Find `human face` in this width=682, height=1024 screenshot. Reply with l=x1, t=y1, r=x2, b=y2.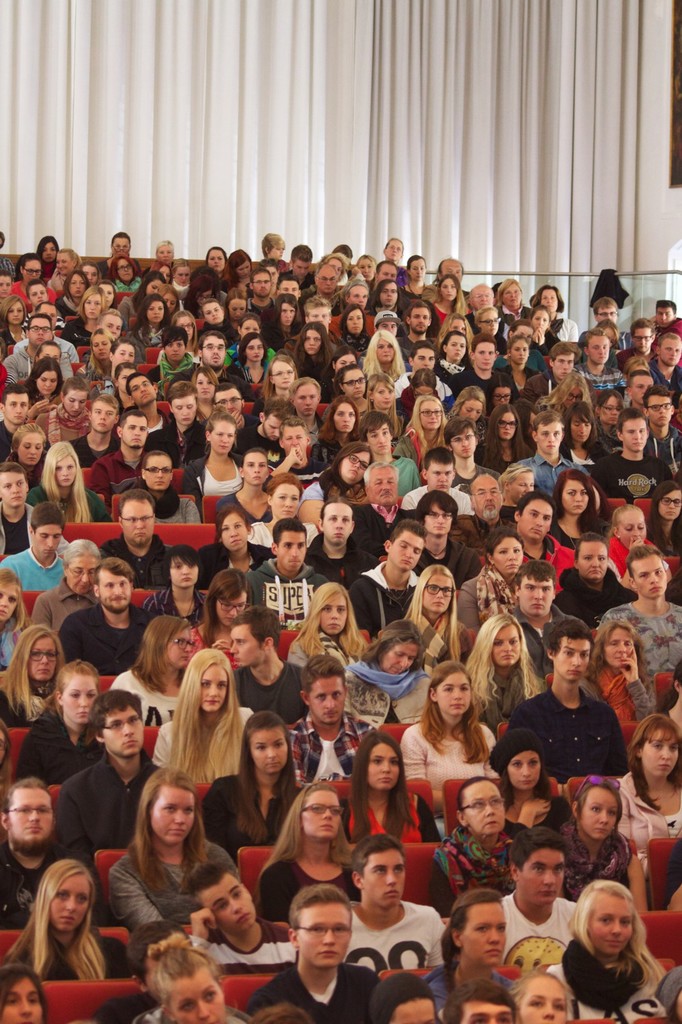
l=270, t=244, r=285, b=256.
